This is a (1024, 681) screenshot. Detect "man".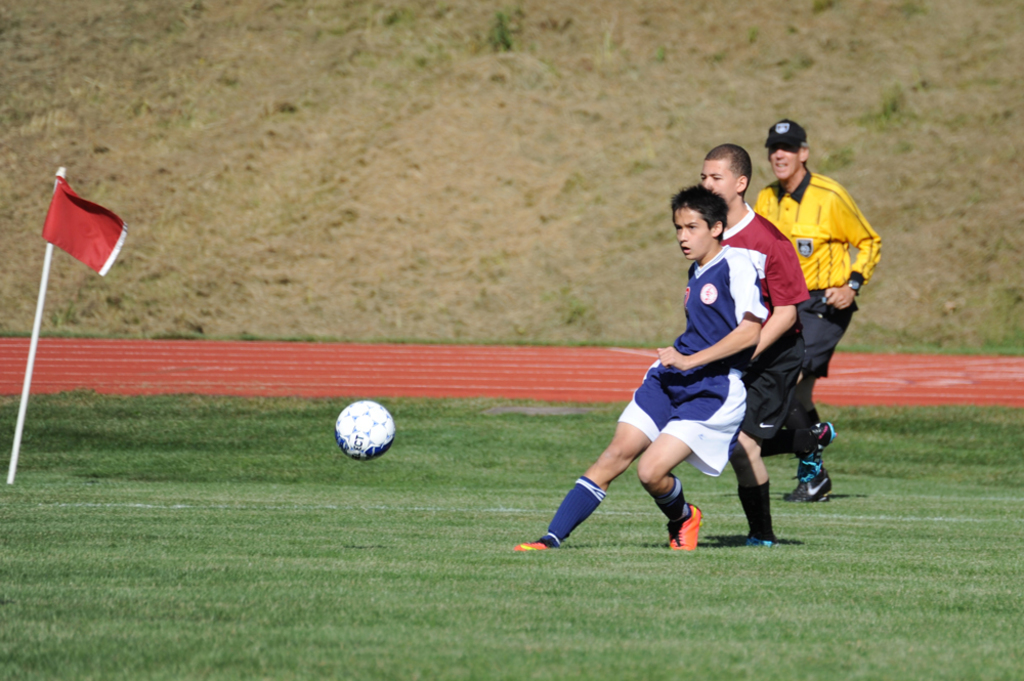
(751, 117, 891, 504).
